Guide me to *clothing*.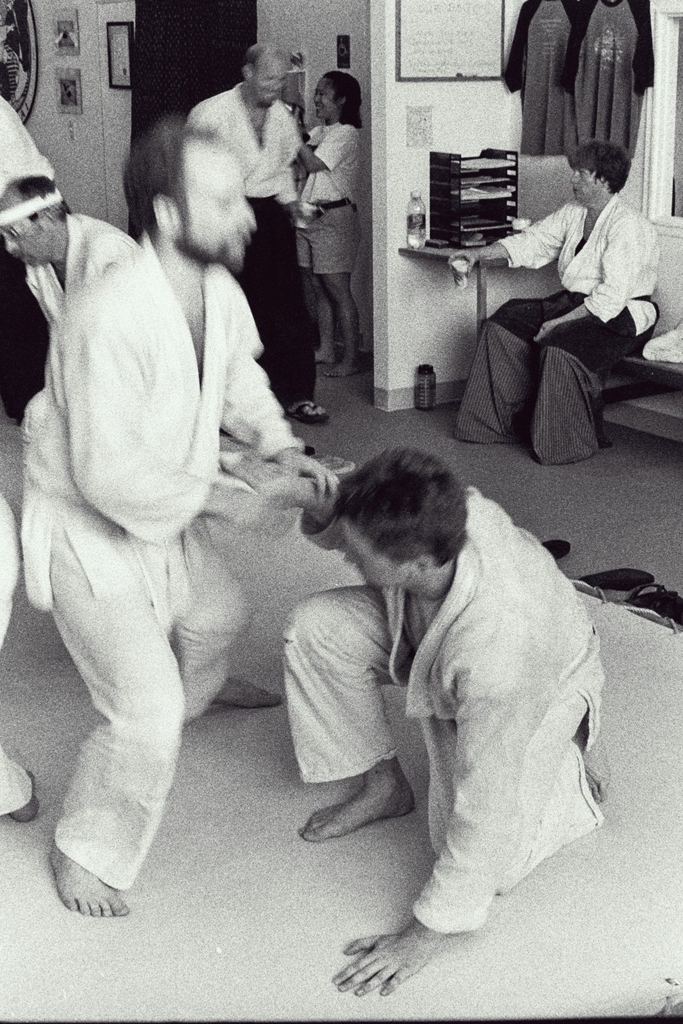
Guidance: x1=561 y1=0 x2=654 y2=162.
